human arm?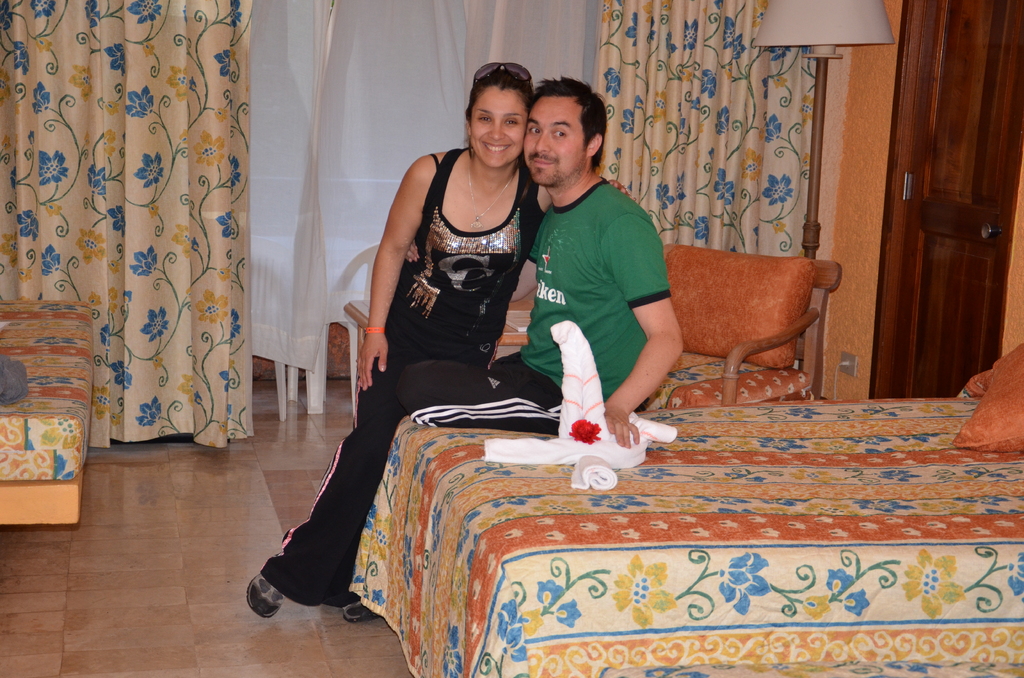
409/218/539/309
